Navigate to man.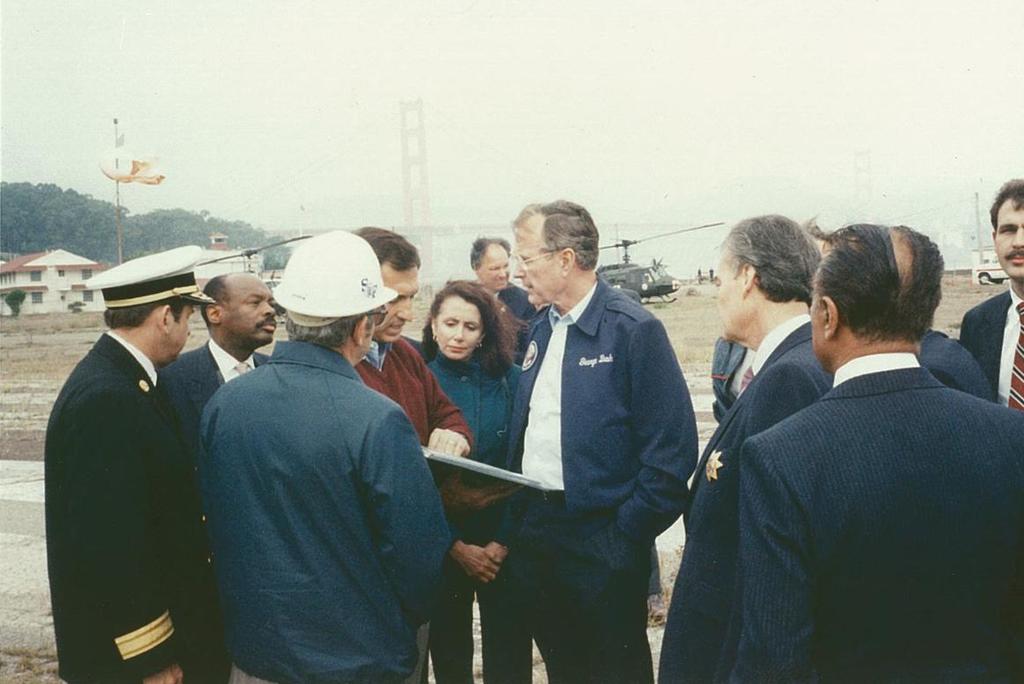
Navigation target: bbox=[479, 195, 704, 683].
